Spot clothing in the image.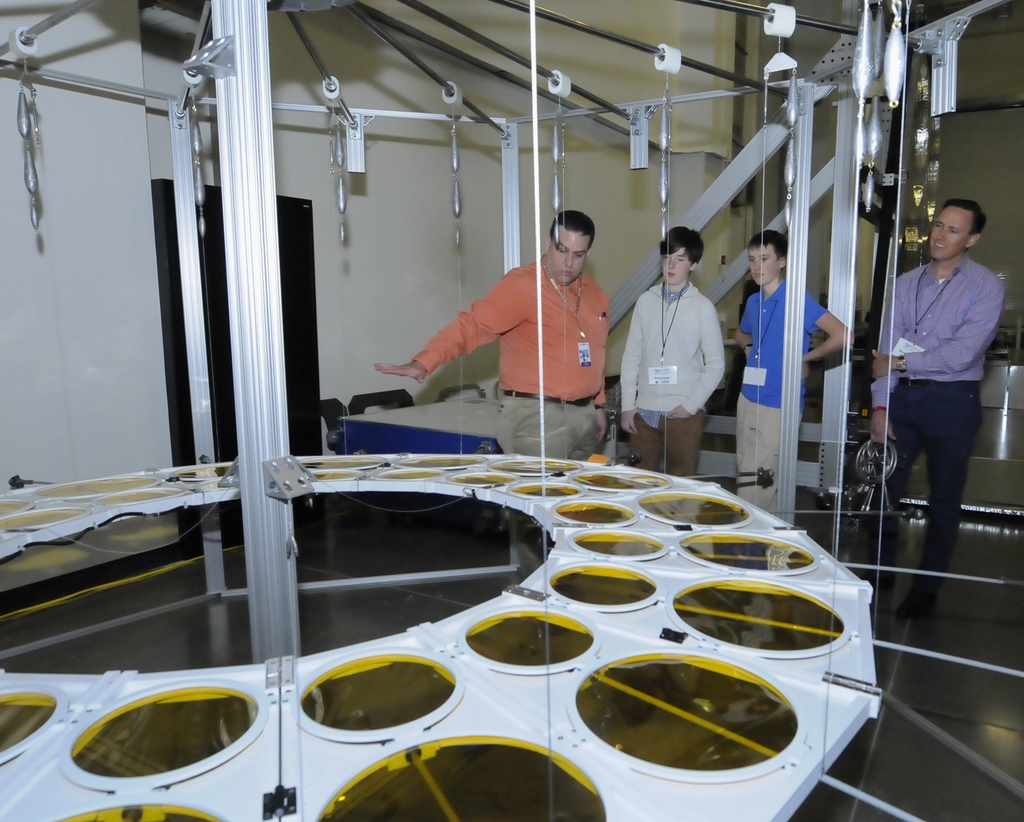
clothing found at region(741, 388, 788, 516).
